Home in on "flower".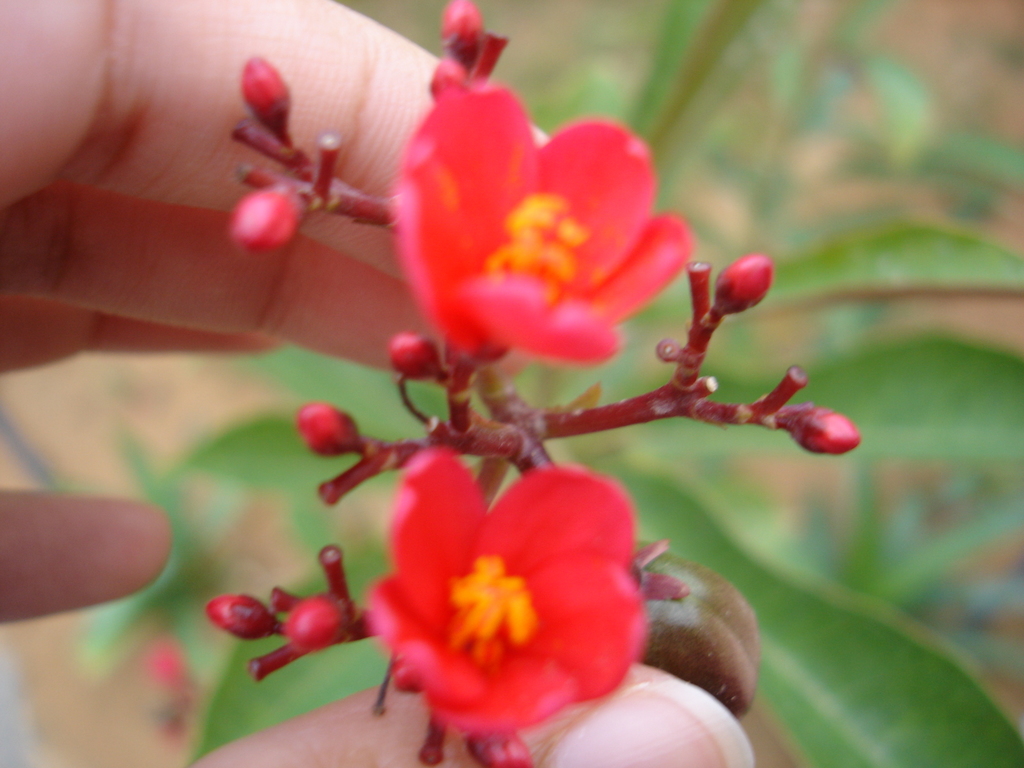
Homed in at 431/58/465/106.
